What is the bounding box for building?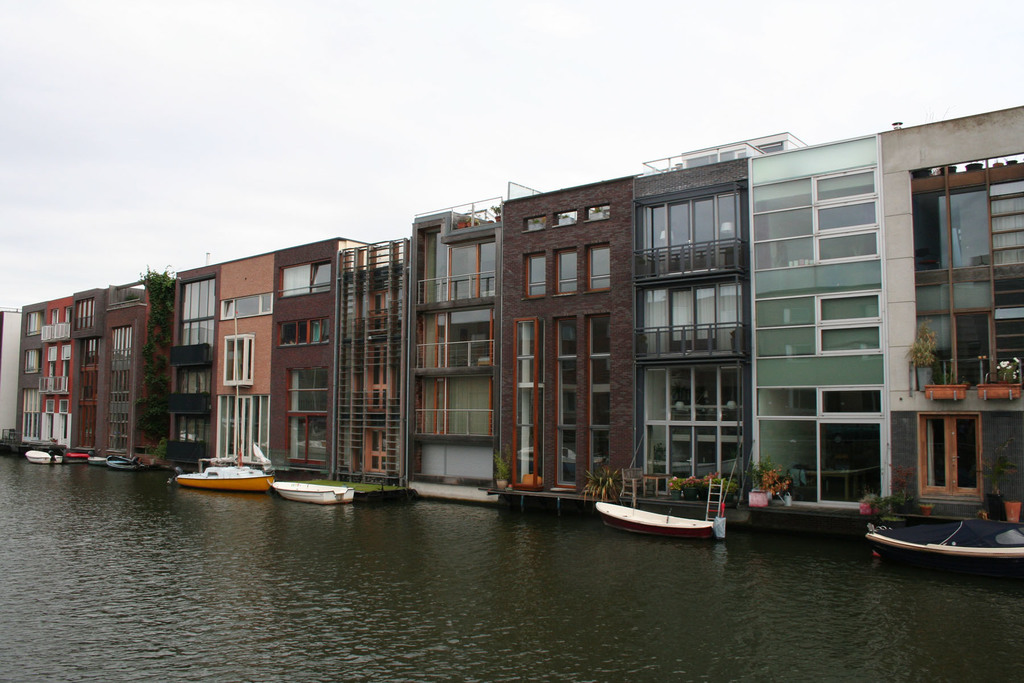
box=[681, 126, 812, 171].
